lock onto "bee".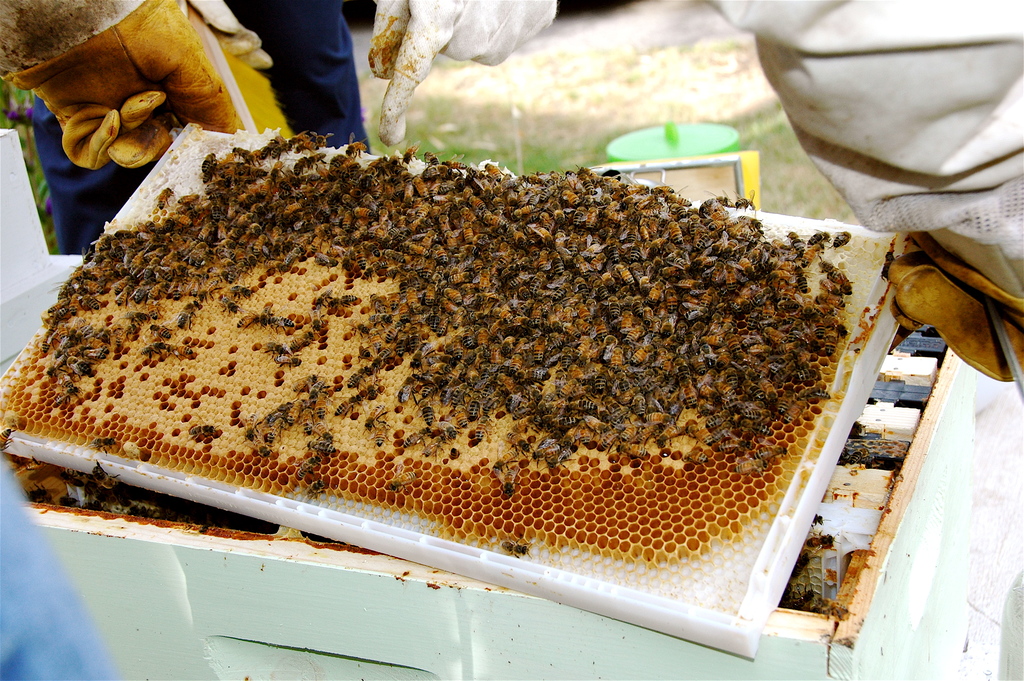
Locked: region(410, 350, 424, 373).
